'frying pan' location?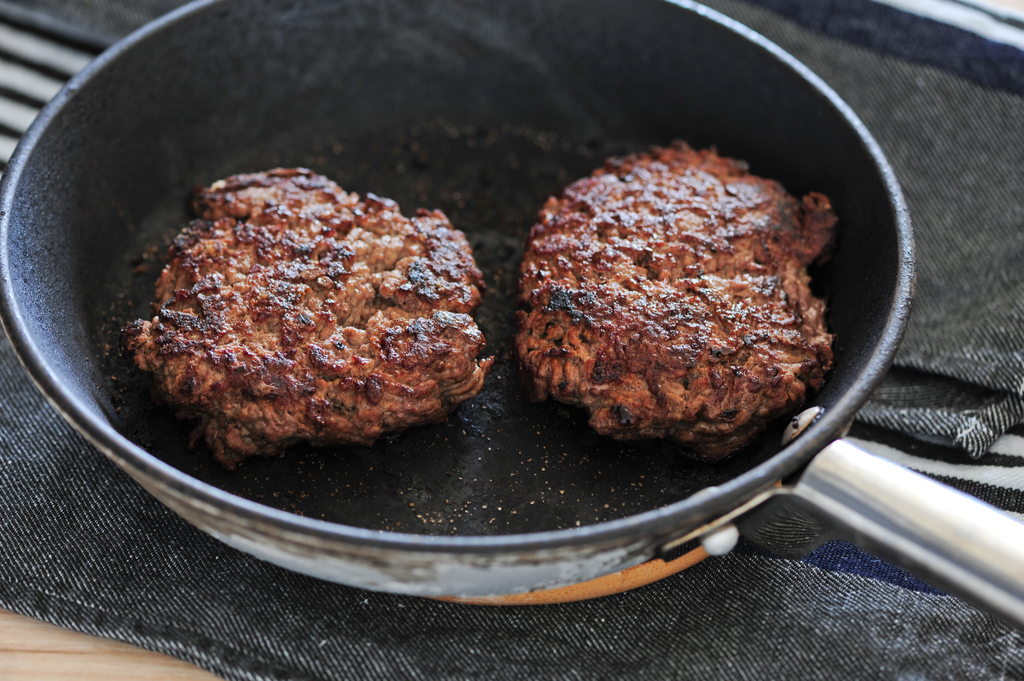
<box>0,0,1023,623</box>
